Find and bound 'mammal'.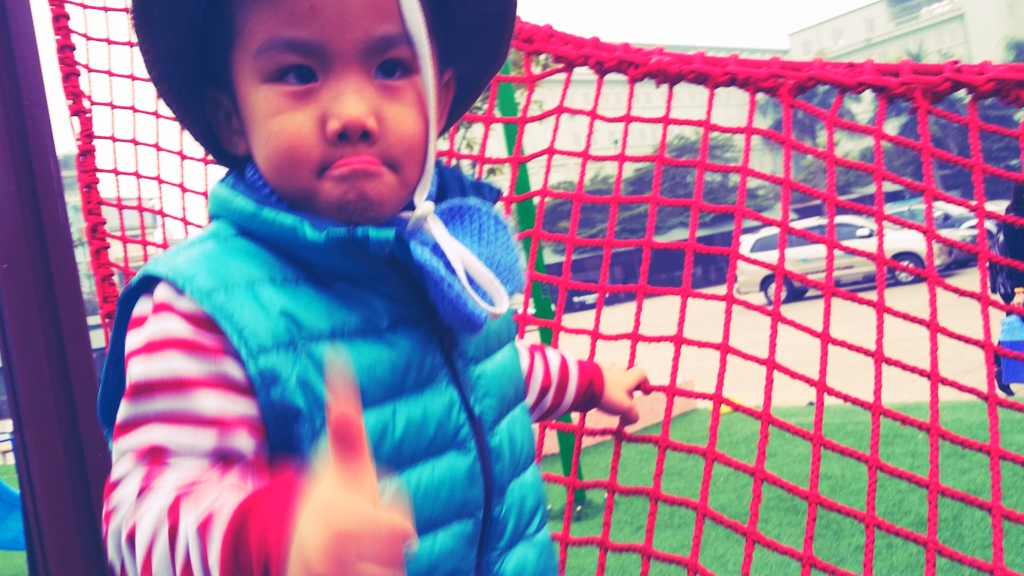
Bound: pyautogui.locateOnScreen(90, 0, 715, 575).
